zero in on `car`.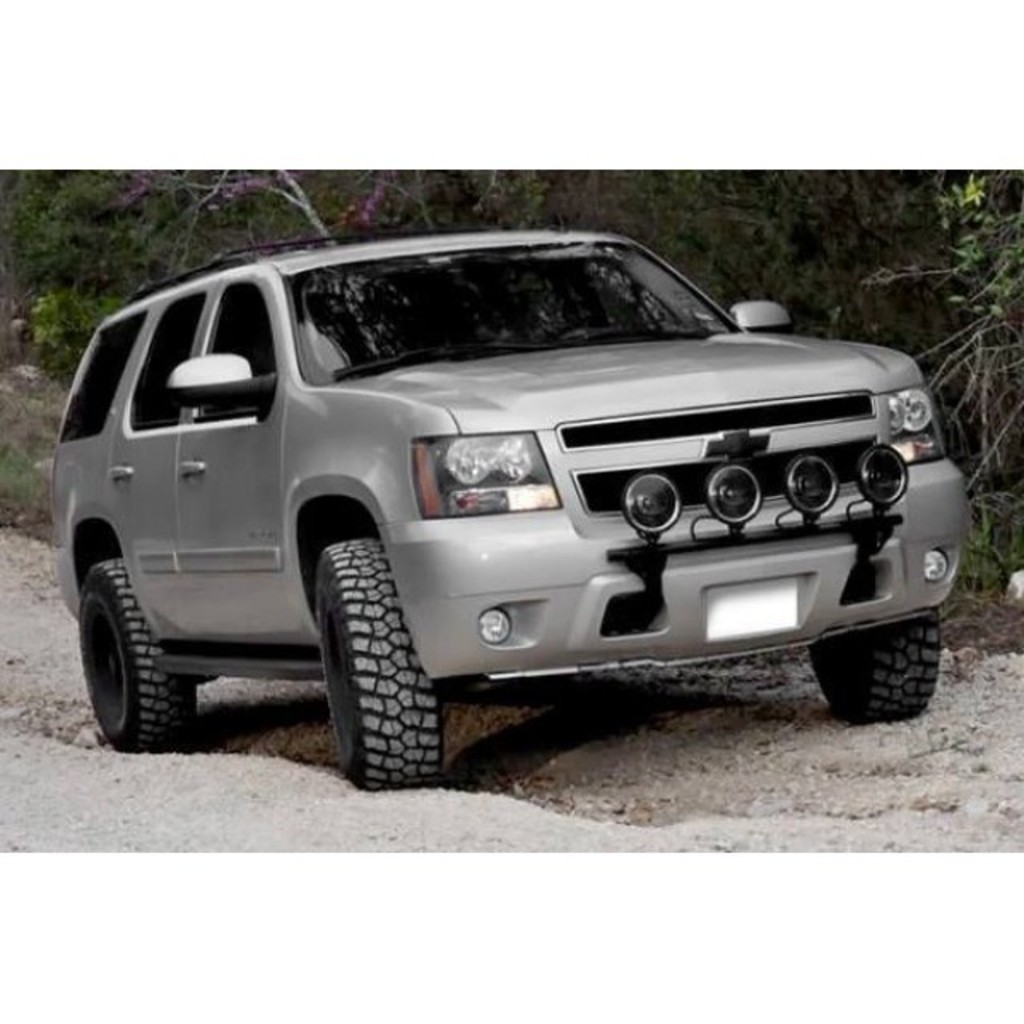
Zeroed in: (left=48, top=227, right=963, bottom=794).
